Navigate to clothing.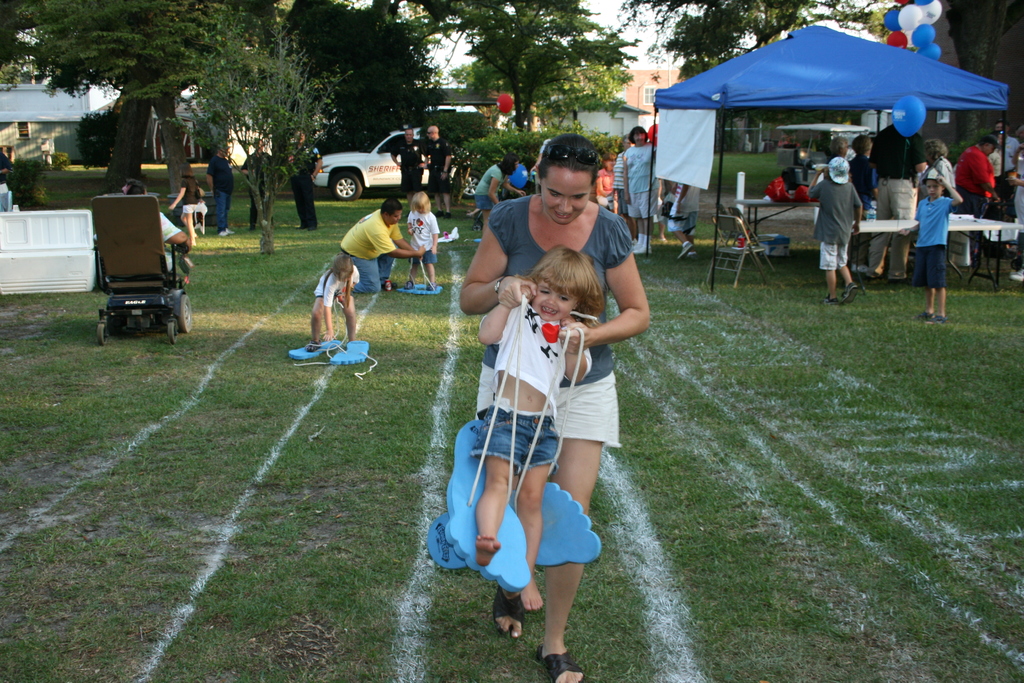
Navigation target: locate(767, 173, 786, 204).
